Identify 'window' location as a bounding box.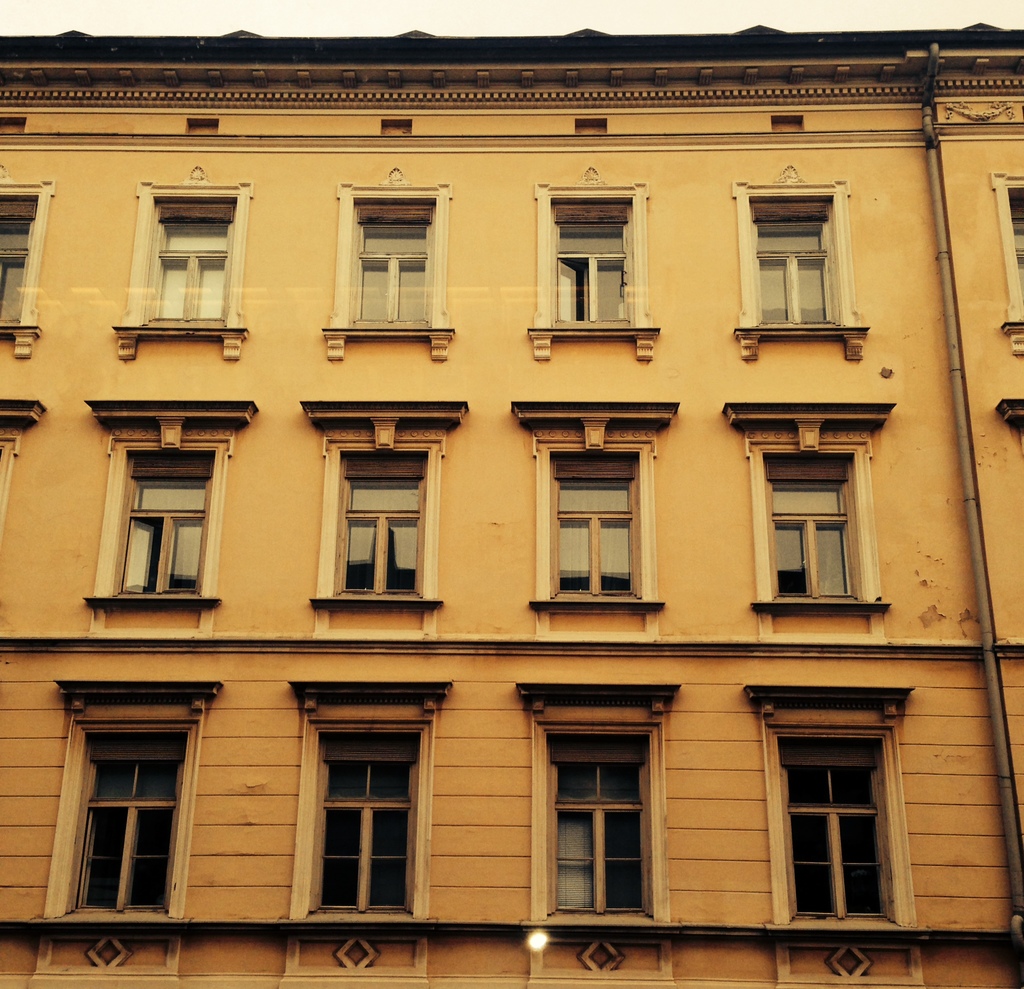
BBox(739, 175, 877, 353).
